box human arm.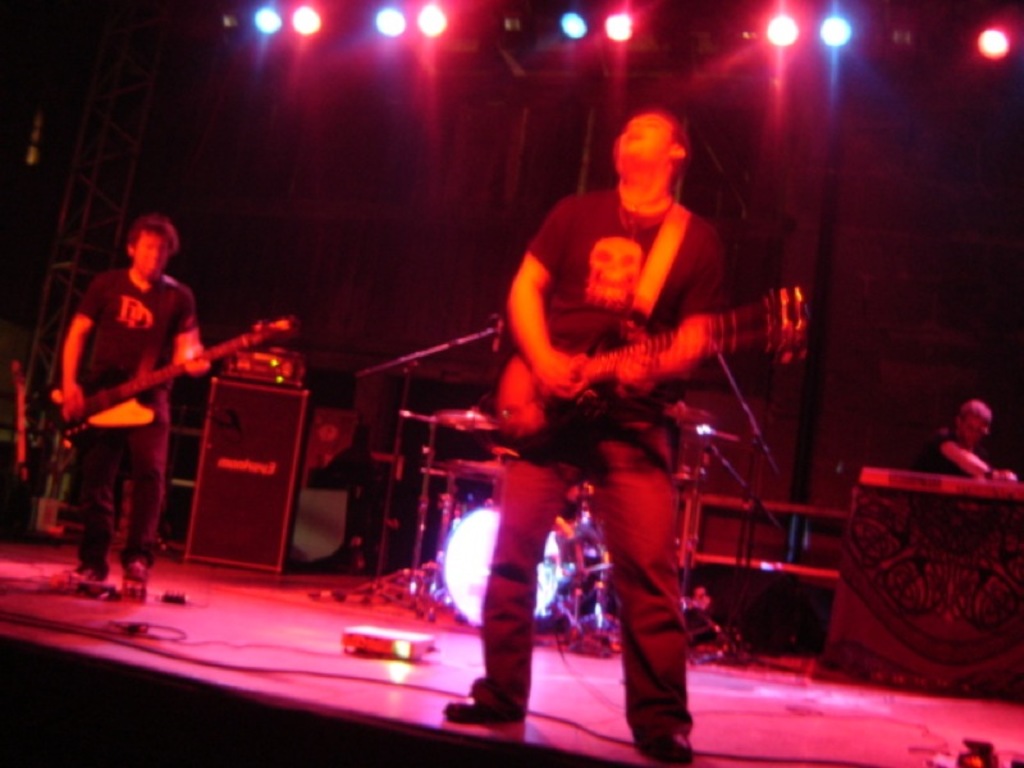
Rect(503, 200, 582, 393).
